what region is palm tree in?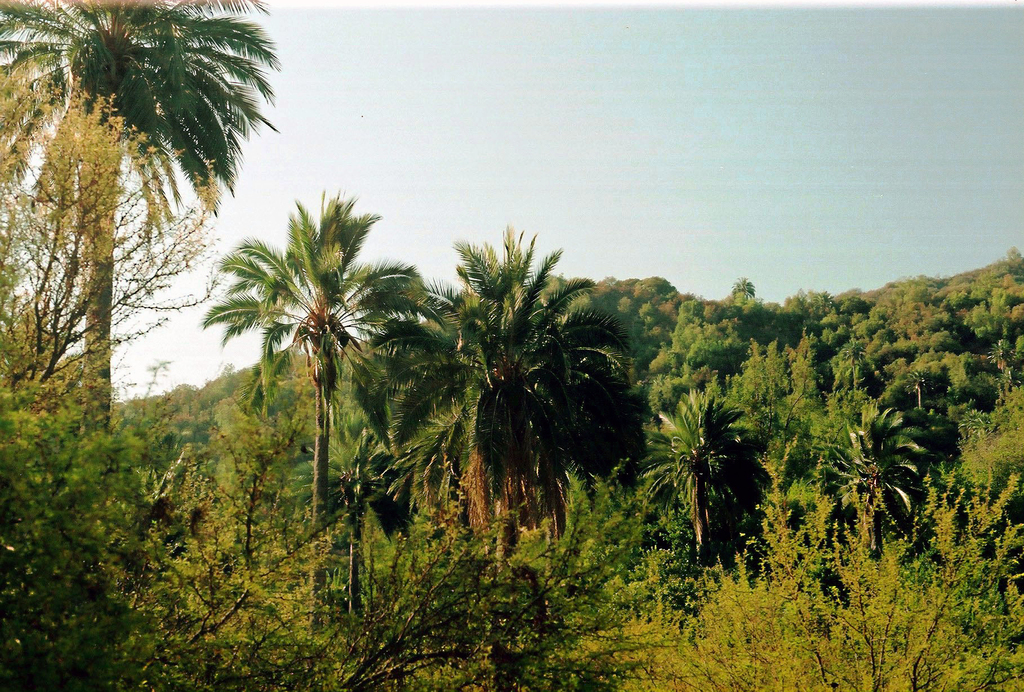
729, 400, 818, 552.
